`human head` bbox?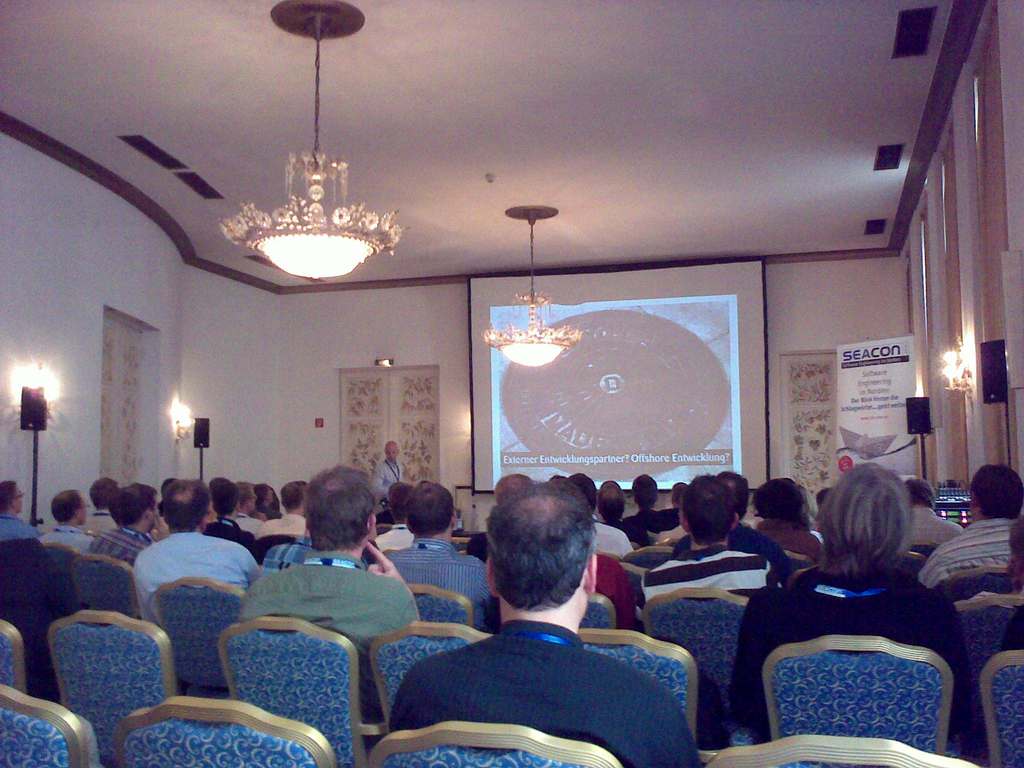
482,483,600,628
